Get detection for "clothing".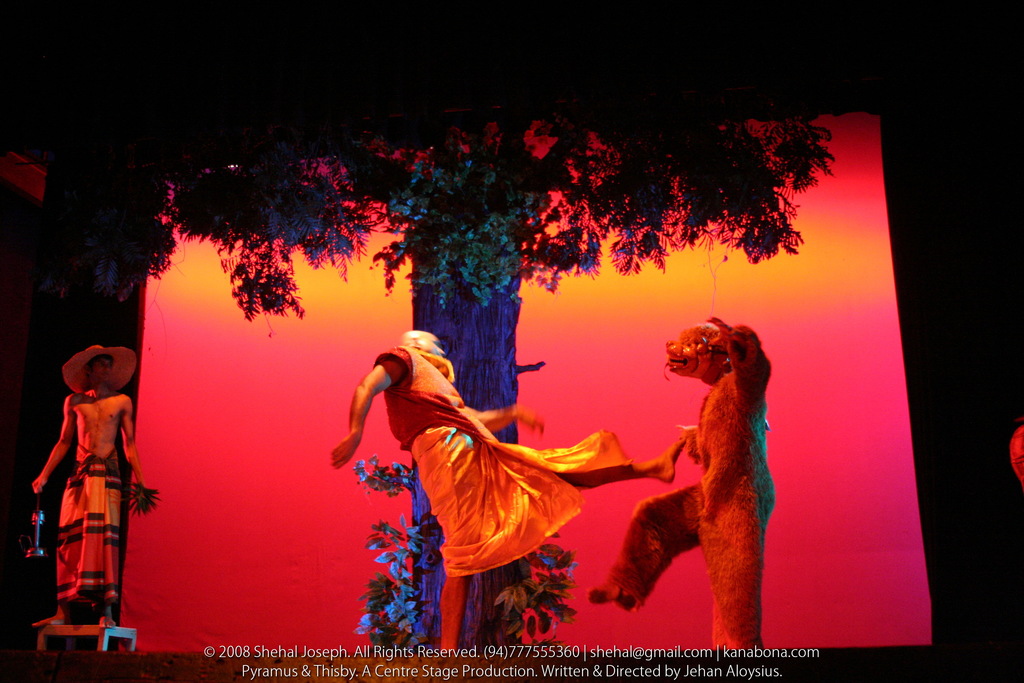
Detection: 369, 342, 636, 594.
